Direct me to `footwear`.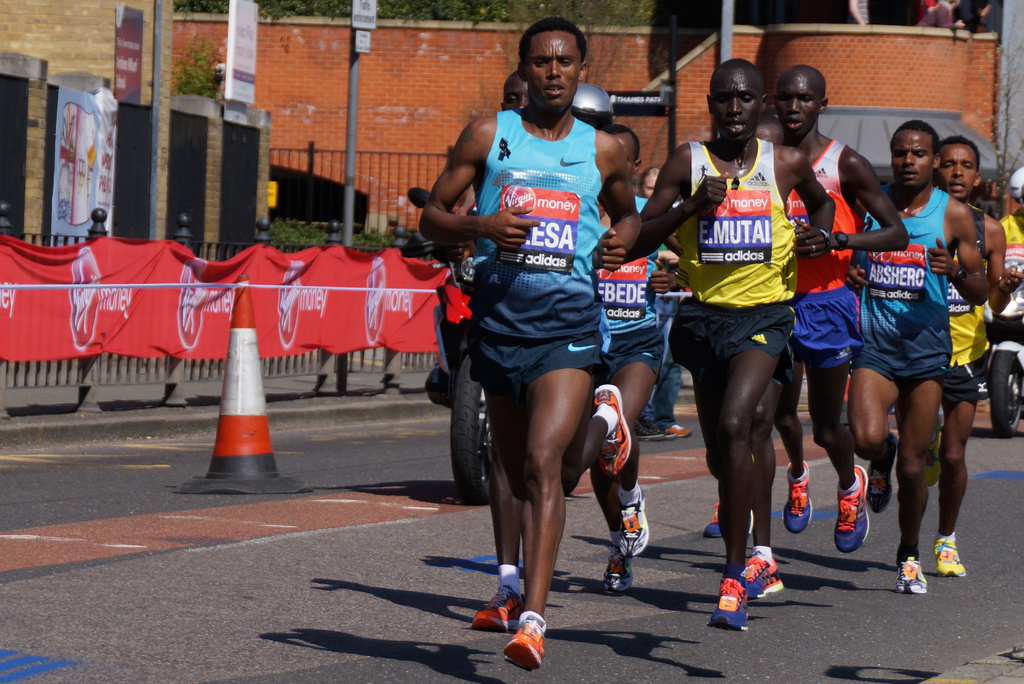
Direction: x1=668, y1=419, x2=687, y2=436.
